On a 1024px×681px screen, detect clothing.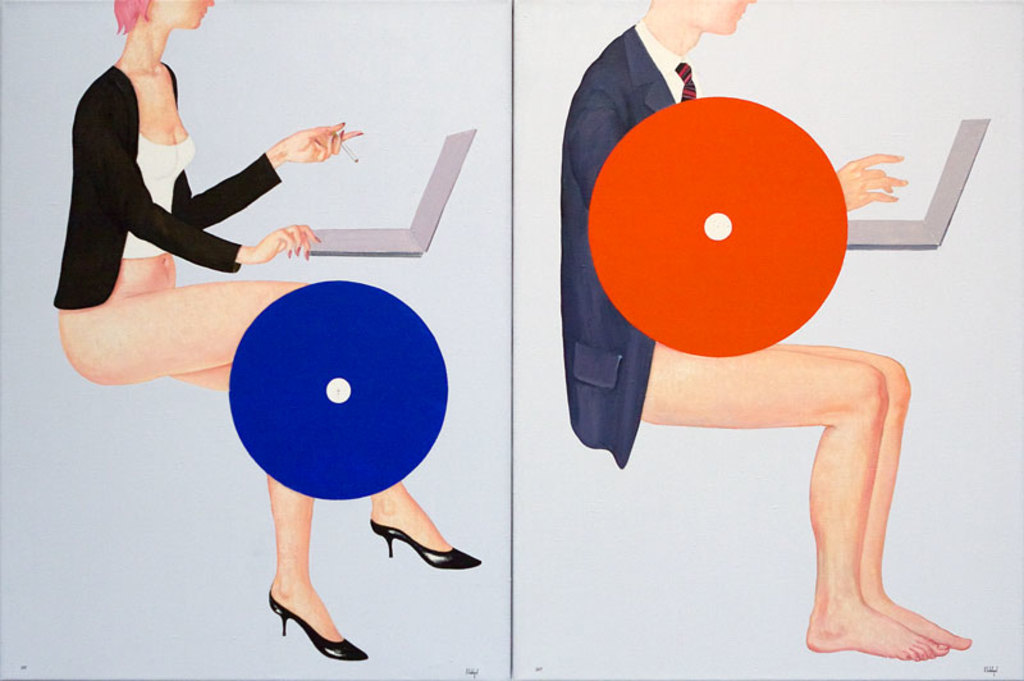
locate(54, 18, 257, 332).
